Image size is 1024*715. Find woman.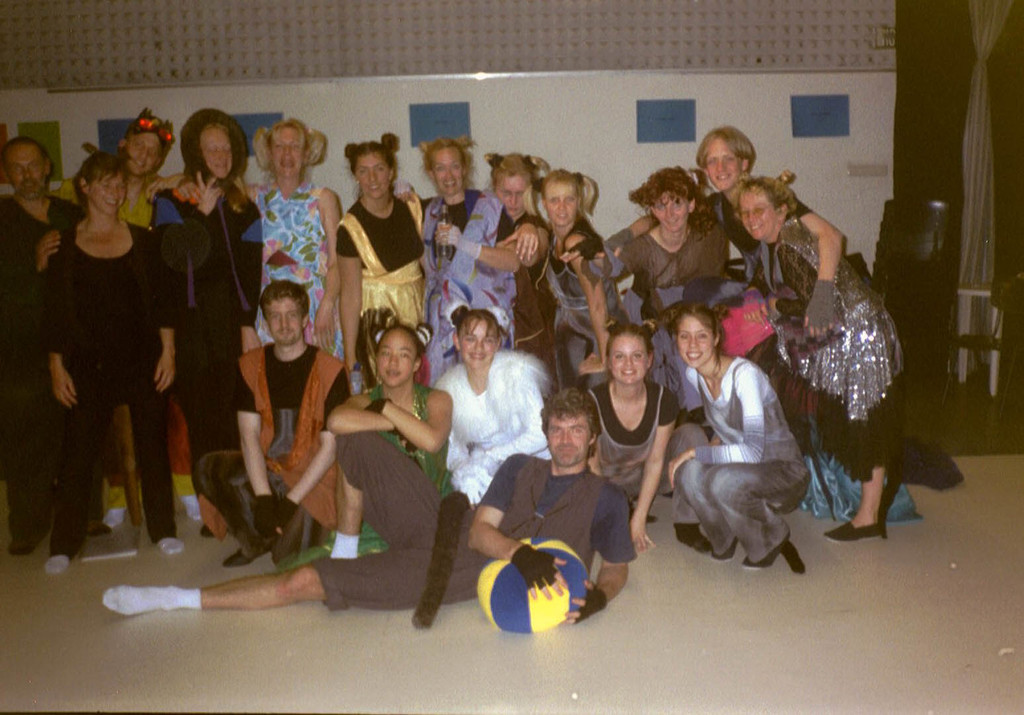
[left=694, top=126, right=843, bottom=342].
